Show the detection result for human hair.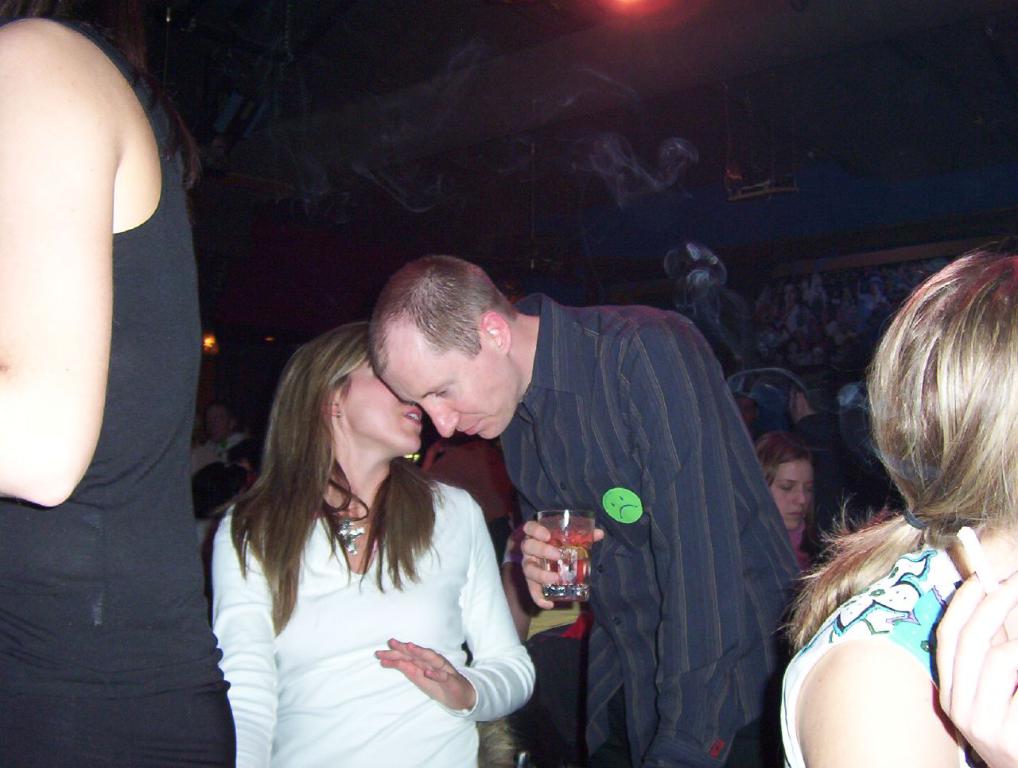
bbox=(747, 428, 826, 522).
